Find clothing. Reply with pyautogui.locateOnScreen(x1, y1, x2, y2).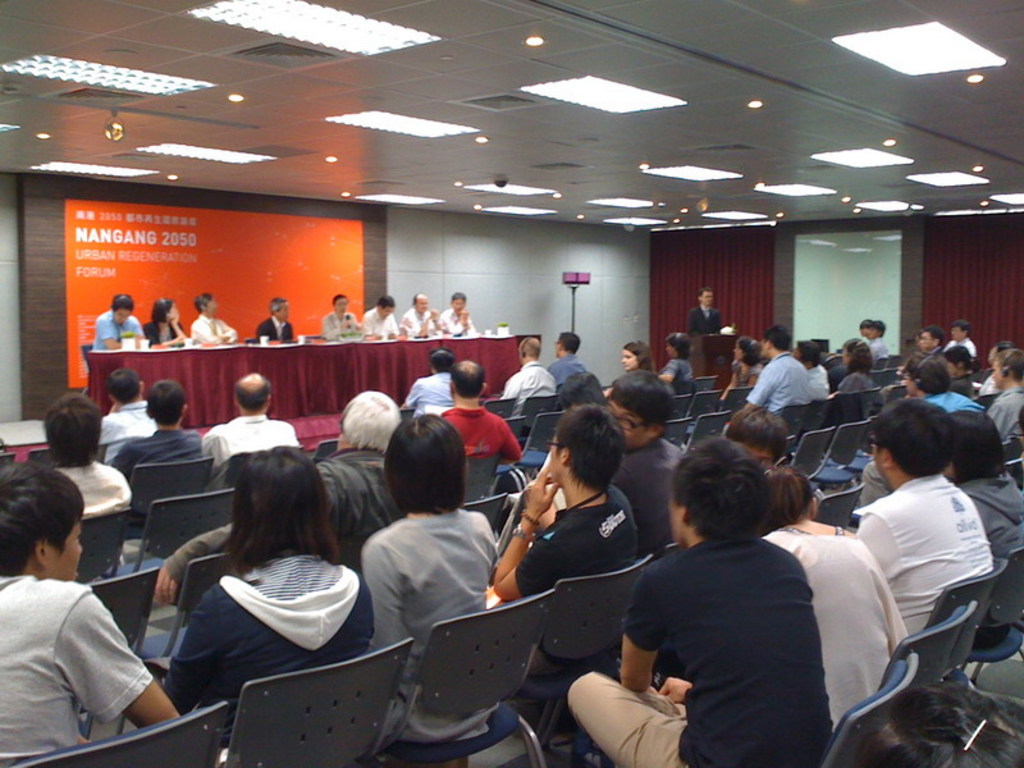
pyautogui.locateOnScreen(909, 328, 934, 369).
